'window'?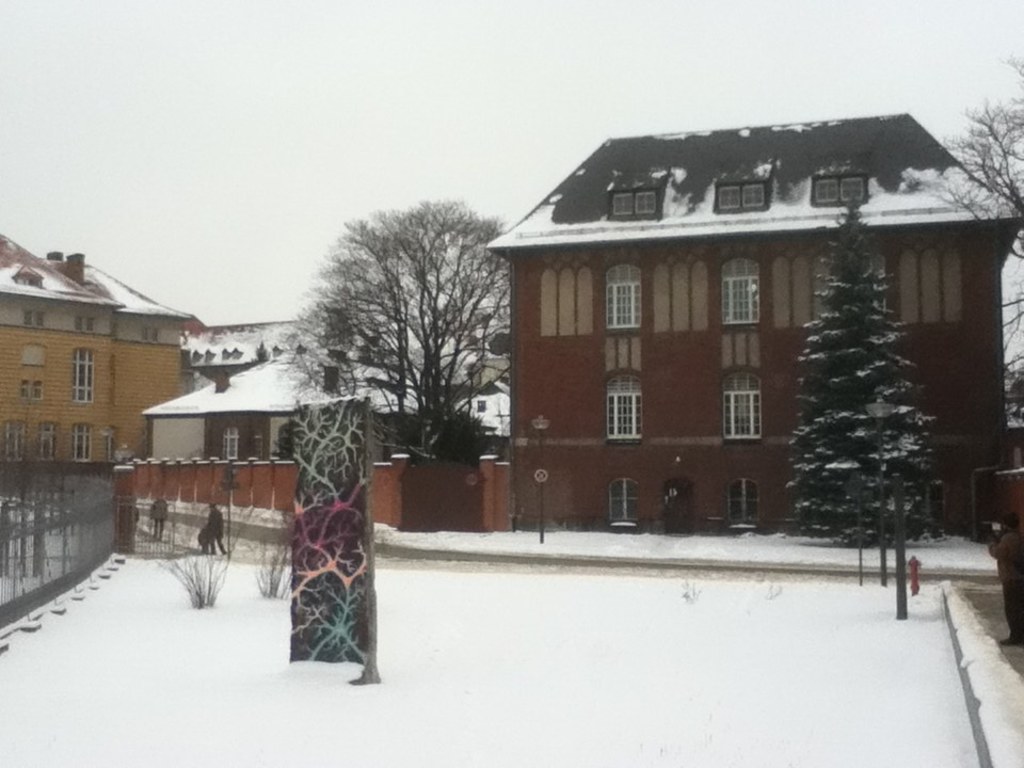
(732, 479, 757, 514)
